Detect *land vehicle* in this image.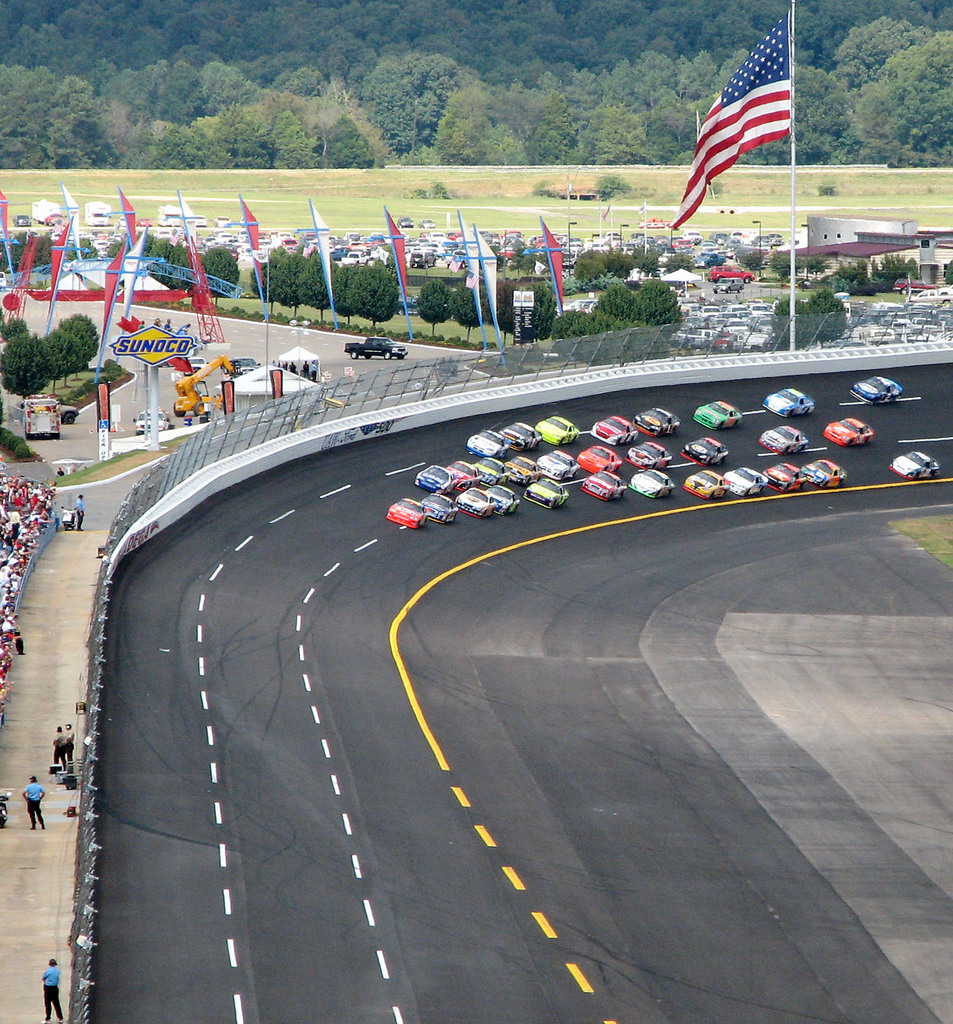
Detection: <bbox>801, 458, 847, 491</bbox>.
